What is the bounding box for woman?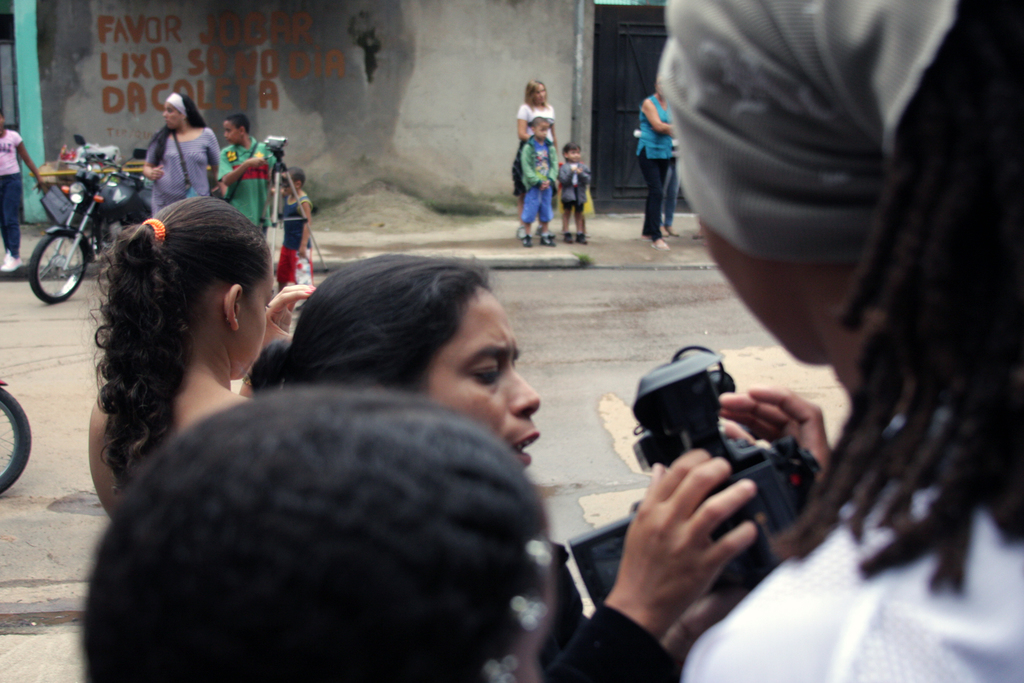
x1=516 y1=79 x2=560 y2=242.
